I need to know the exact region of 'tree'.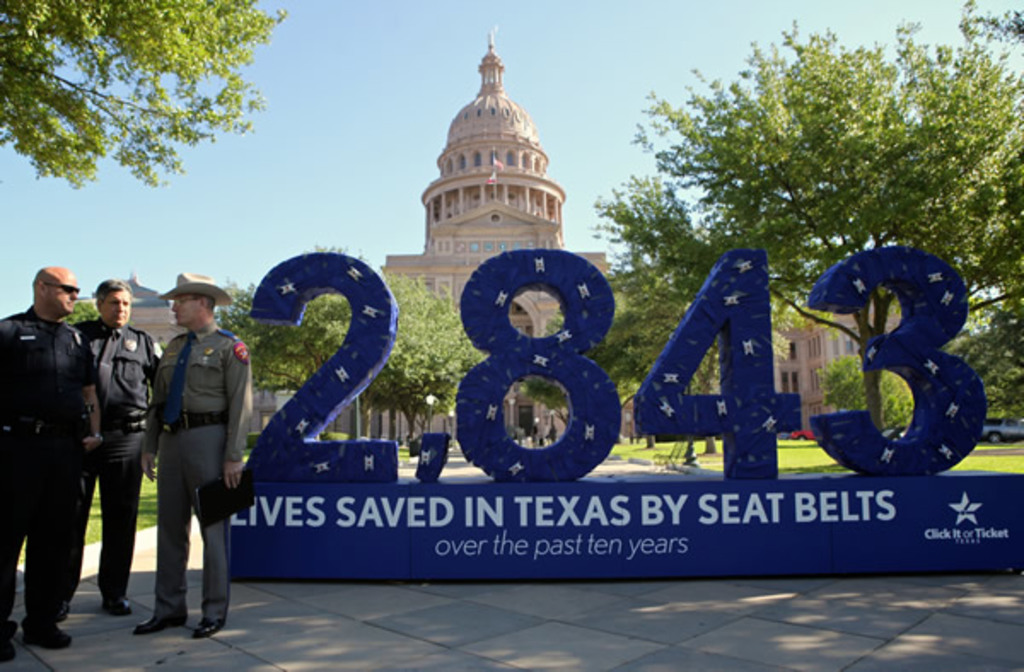
Region: Rect(963, 280, 1022, 443).
